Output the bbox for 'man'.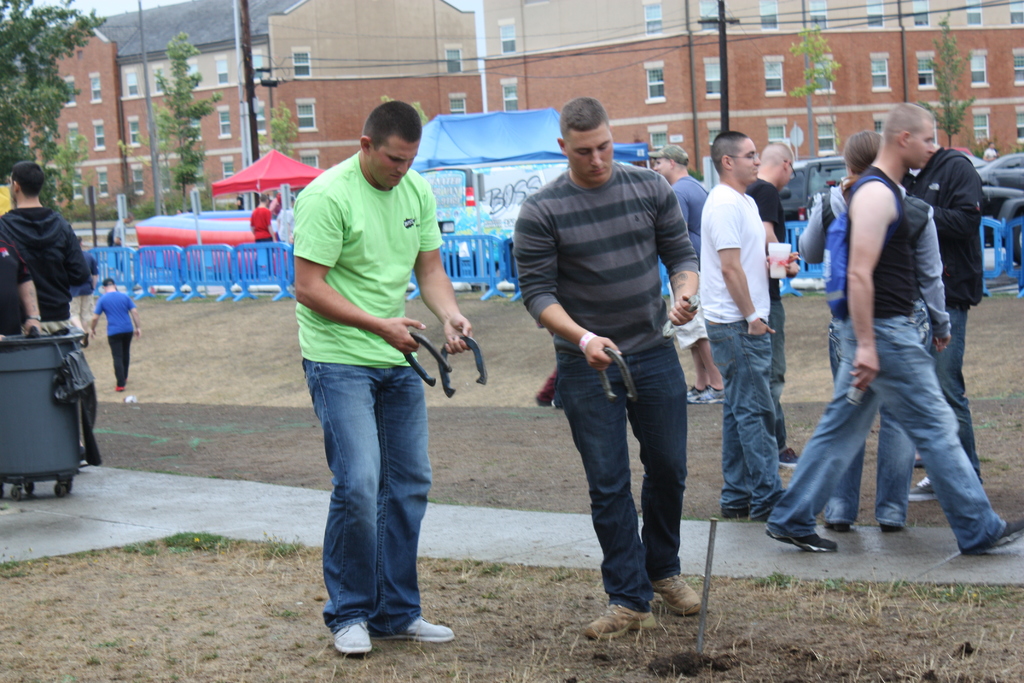
[x1=0, y1=157, x2=90, y2=334].
